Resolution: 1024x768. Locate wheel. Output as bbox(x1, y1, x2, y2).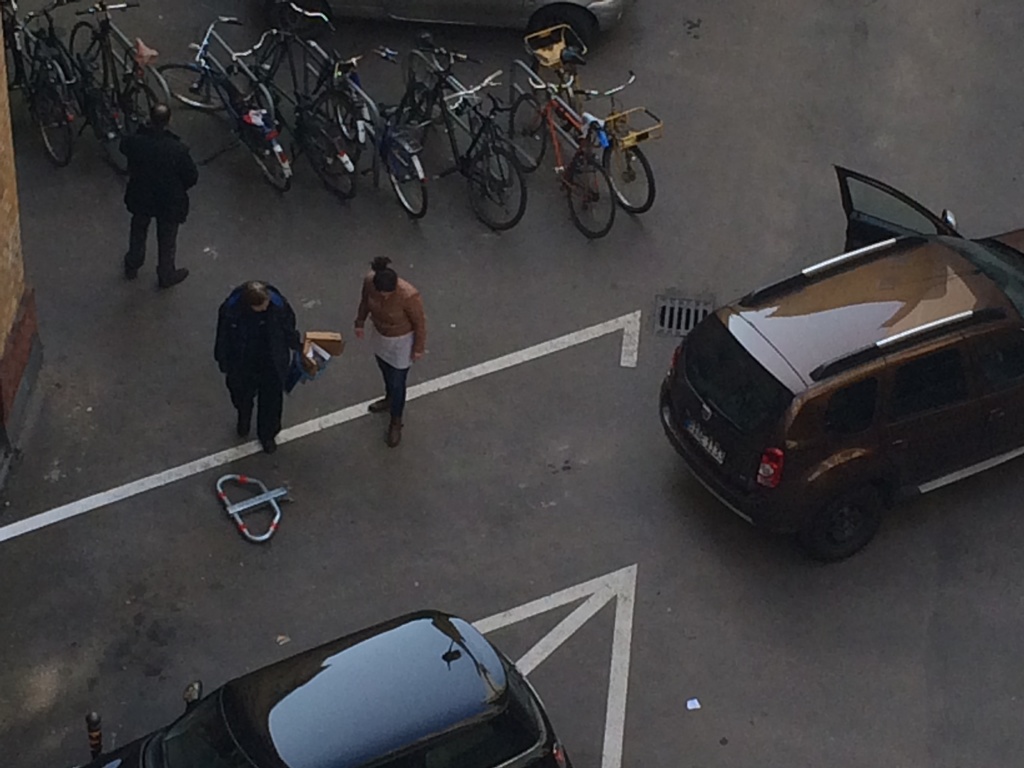
bbox(536, 5, 596, 51).
